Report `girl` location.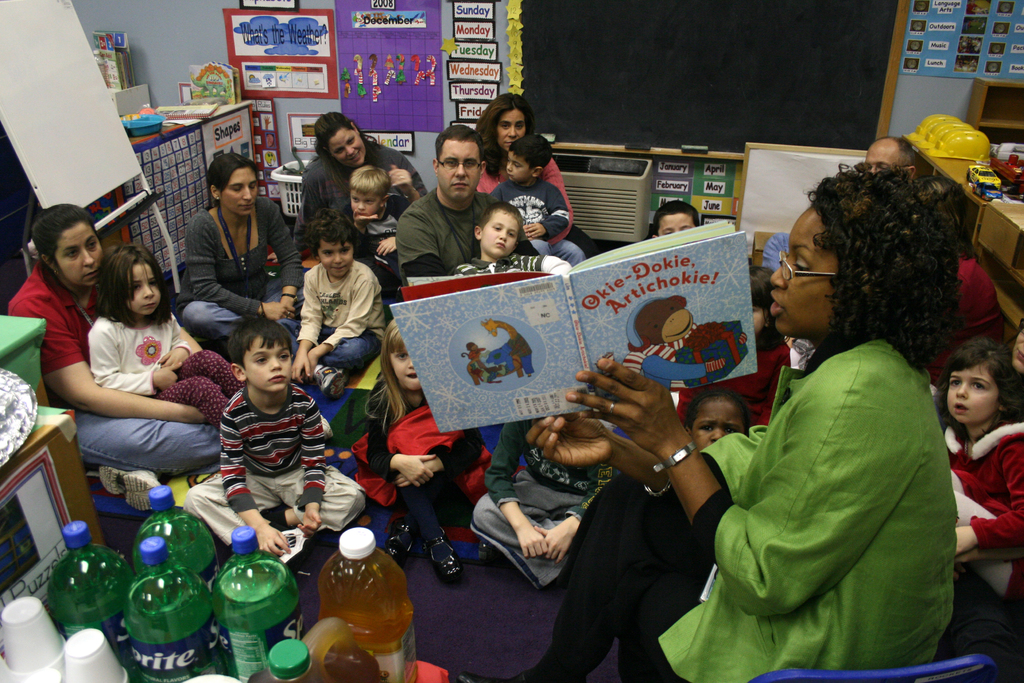
Report: left=934, top=340, right=1023, bottom=607.
